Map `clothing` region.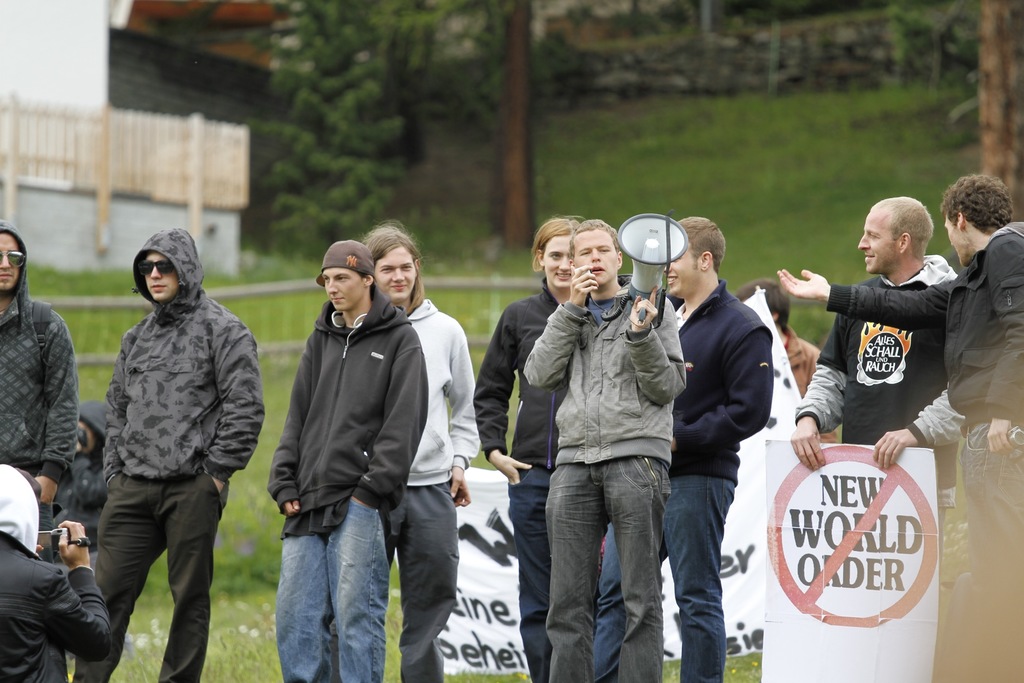
Mapped to <region>276, 537, 405, 682</region>.
